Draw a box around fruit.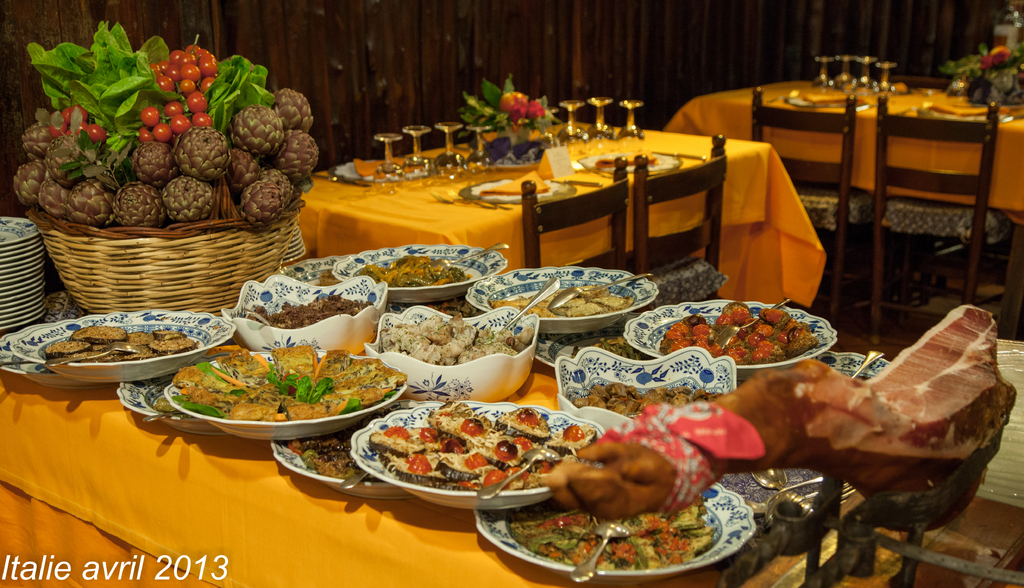
box(520, 407, 538, 429).
